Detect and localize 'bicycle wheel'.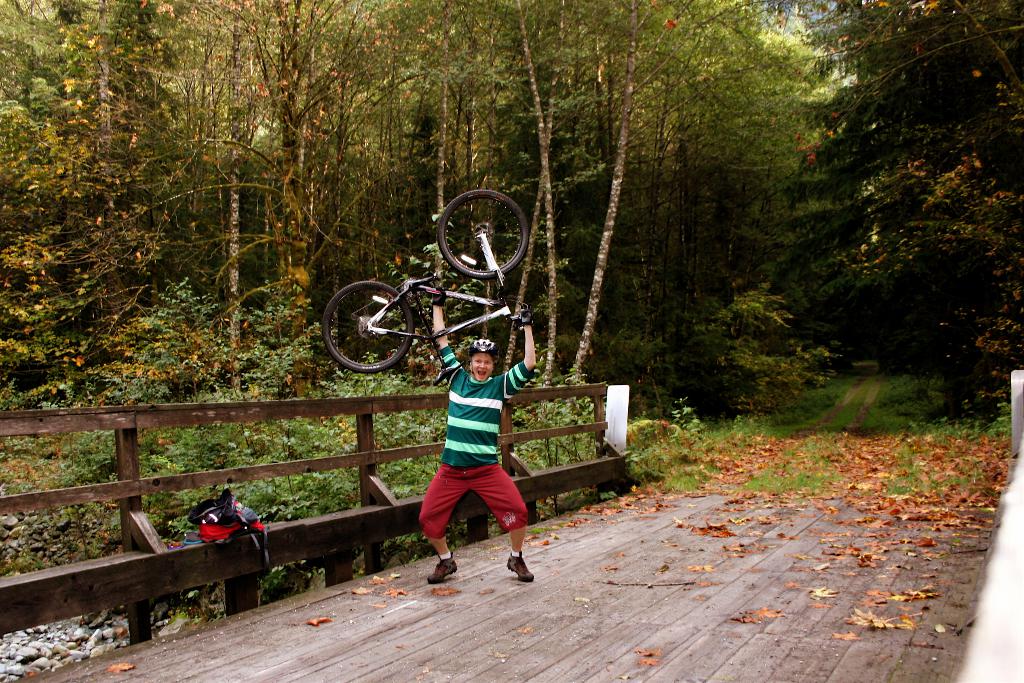
Localized at l=319, t=282, r=412, b=370.
